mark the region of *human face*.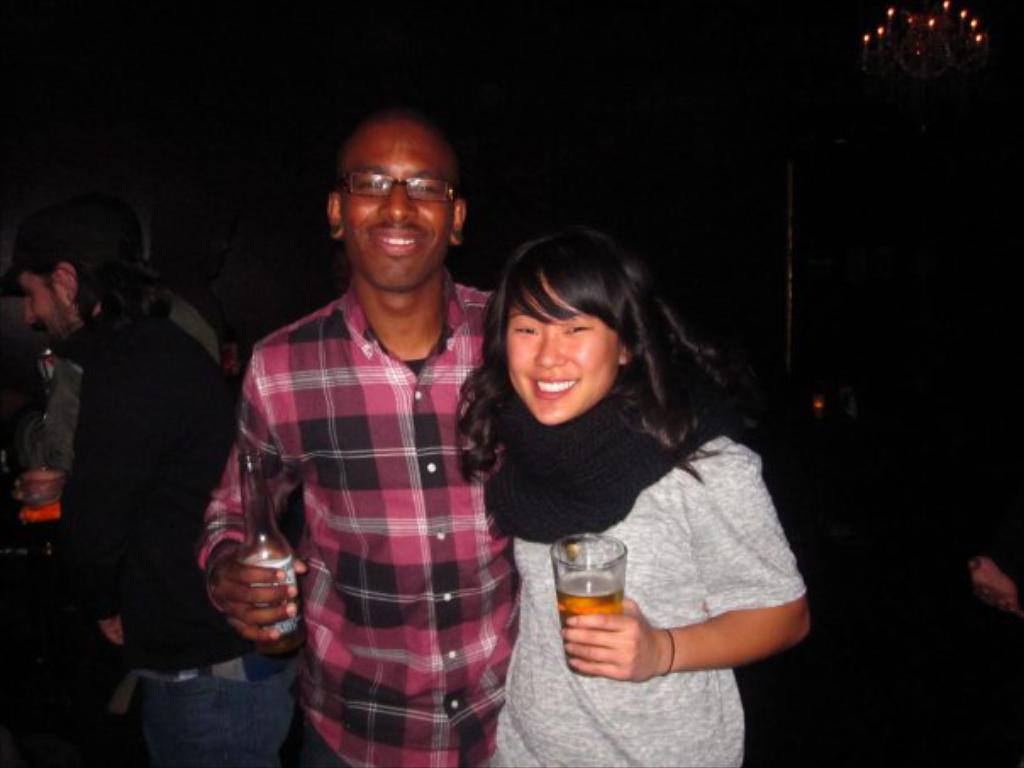
Region: bbox=(509, 275, 619, 424).
